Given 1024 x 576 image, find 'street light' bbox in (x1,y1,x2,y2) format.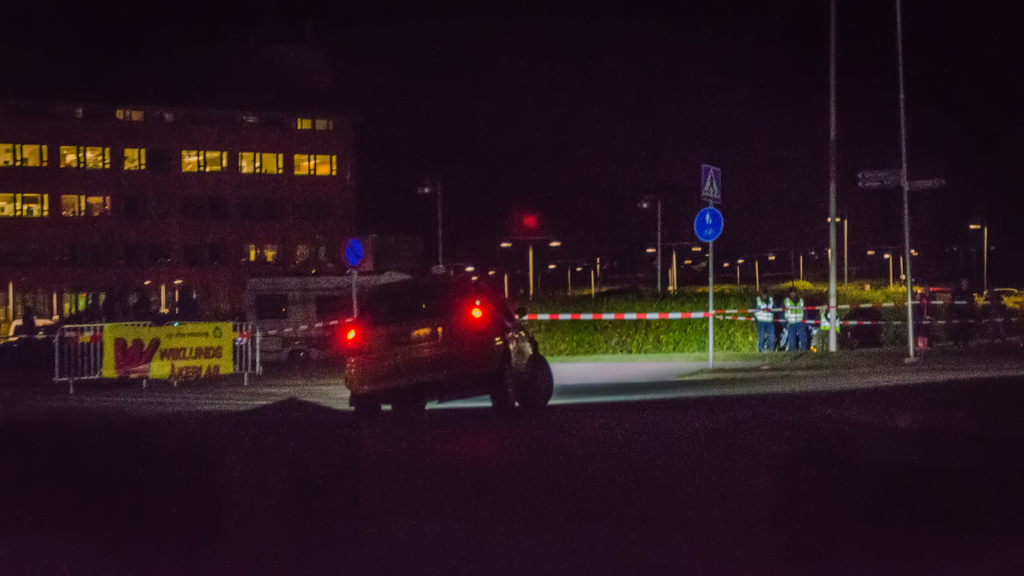
(497,232,559,298).
